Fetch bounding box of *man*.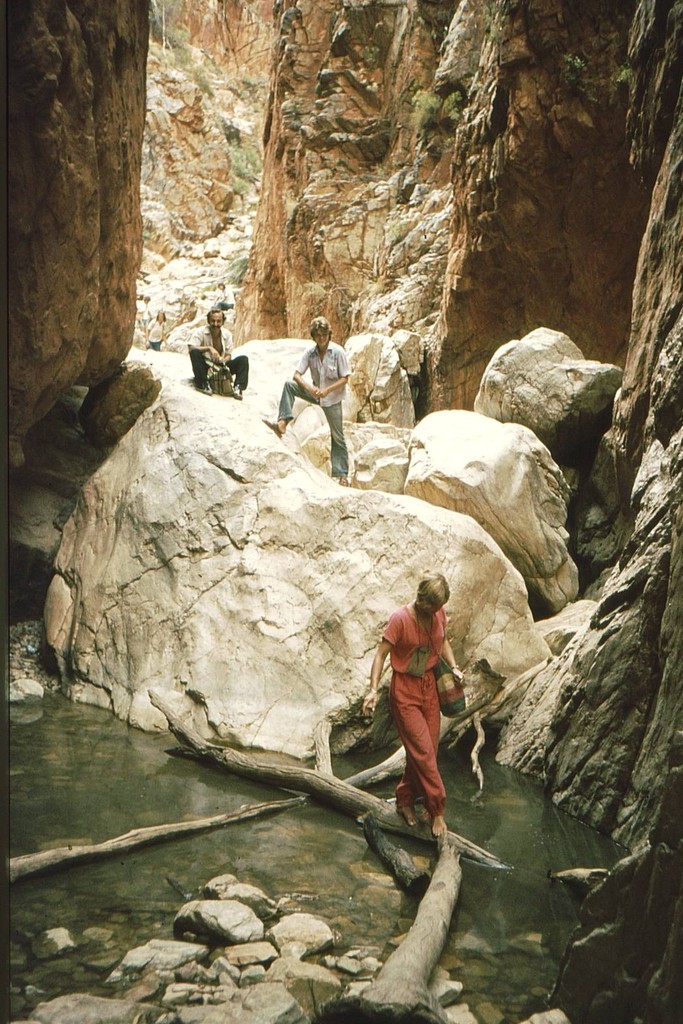
Bbox: x1=183 y1=308 x2=247 y2=401.
